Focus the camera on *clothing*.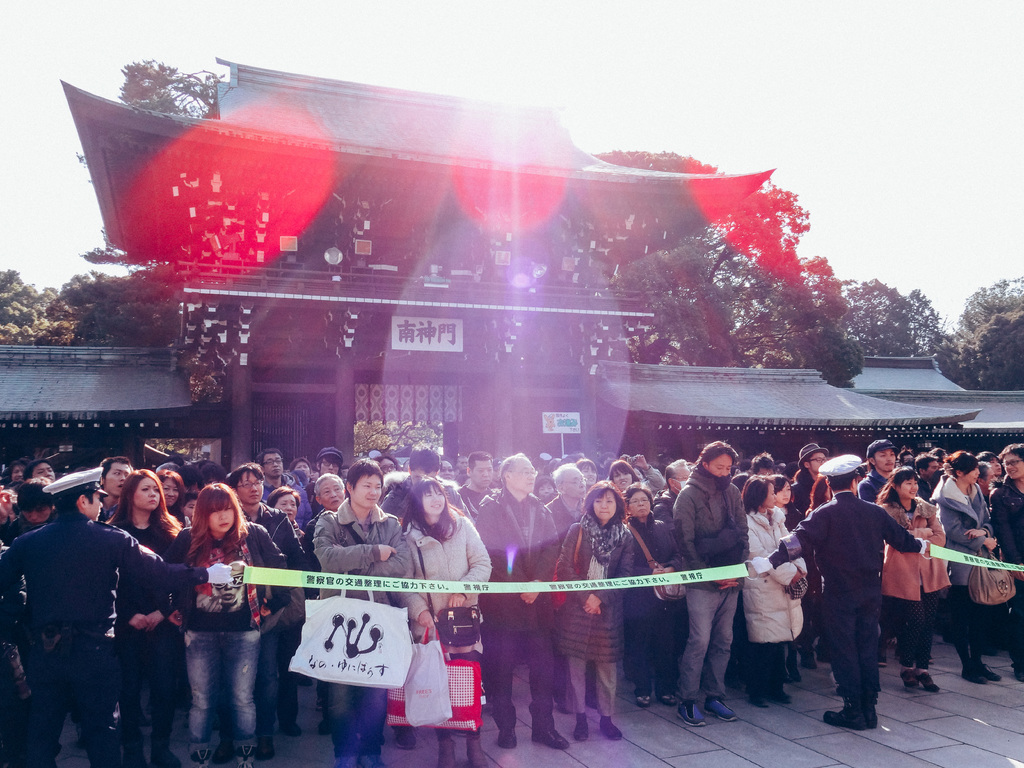
Focus region: 880:494:951:667.
